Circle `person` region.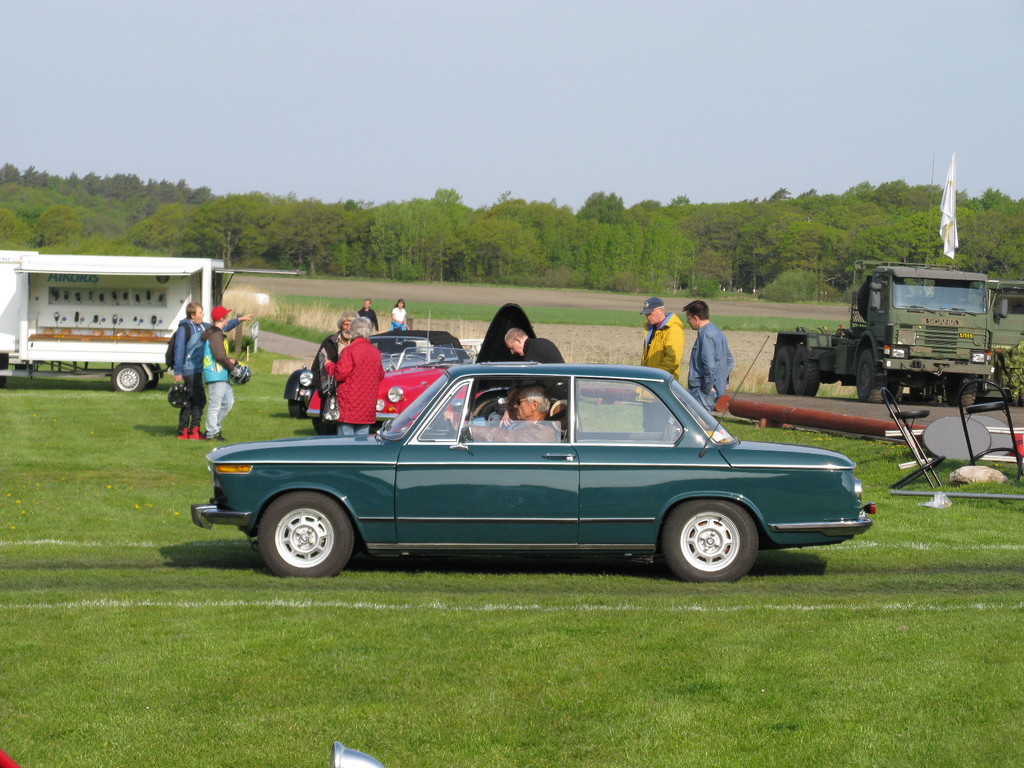
Region: 390,298,405,331.
